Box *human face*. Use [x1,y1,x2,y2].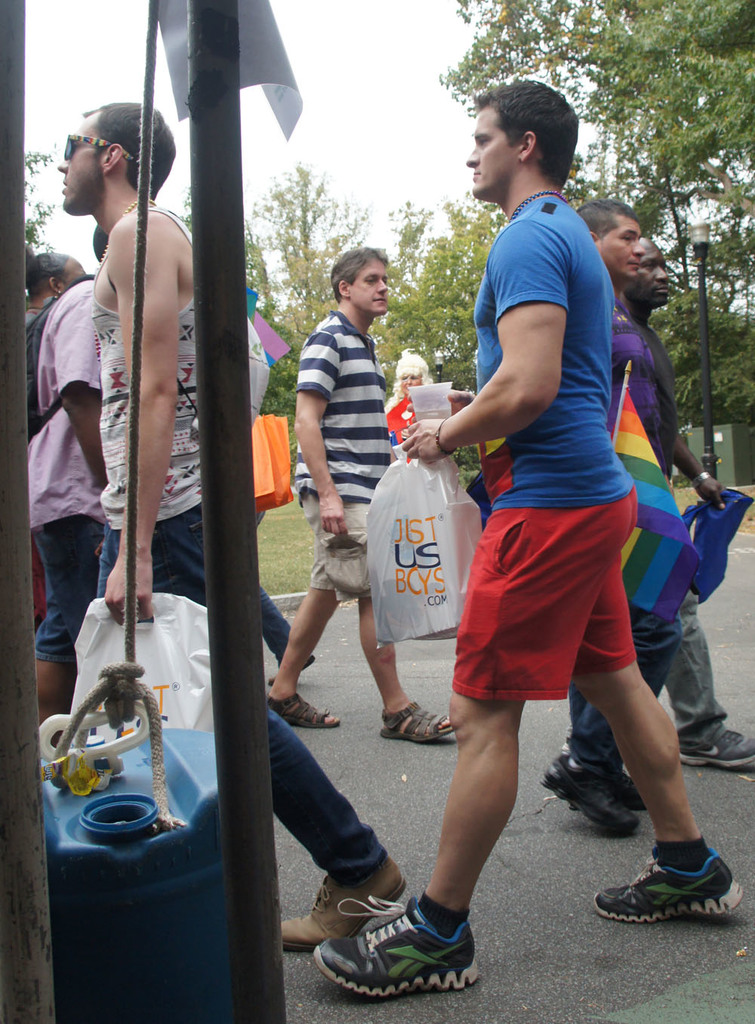
[628,237,665,307].
